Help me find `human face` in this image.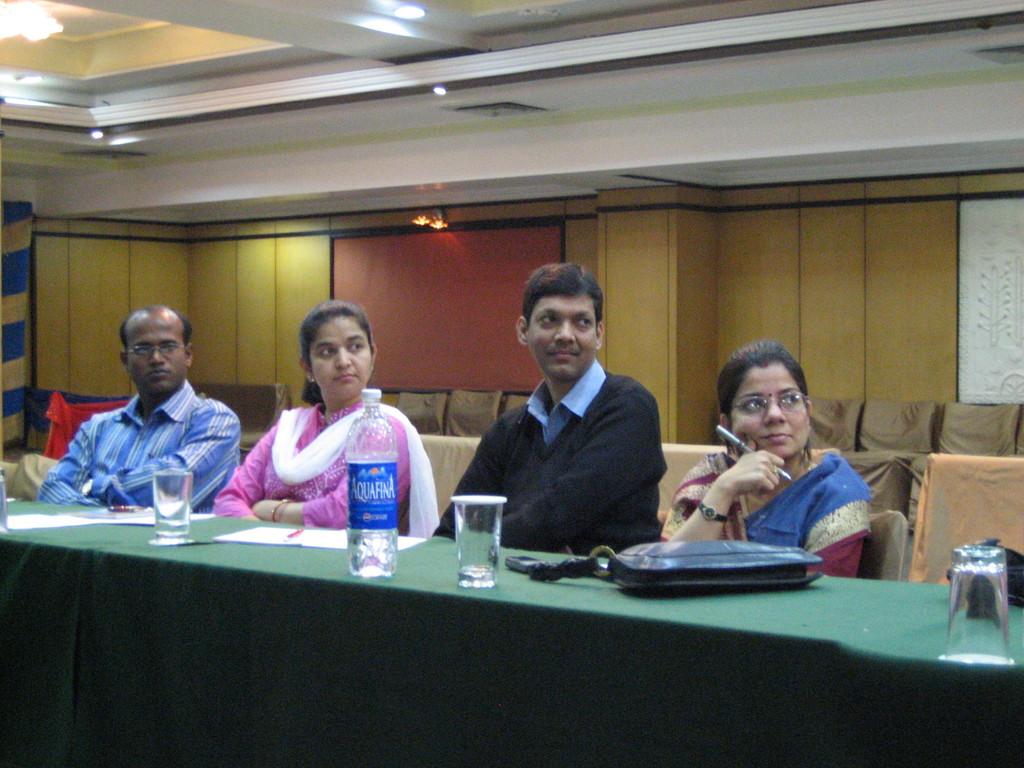
Found it: box=[126, 318, 188, 394].
